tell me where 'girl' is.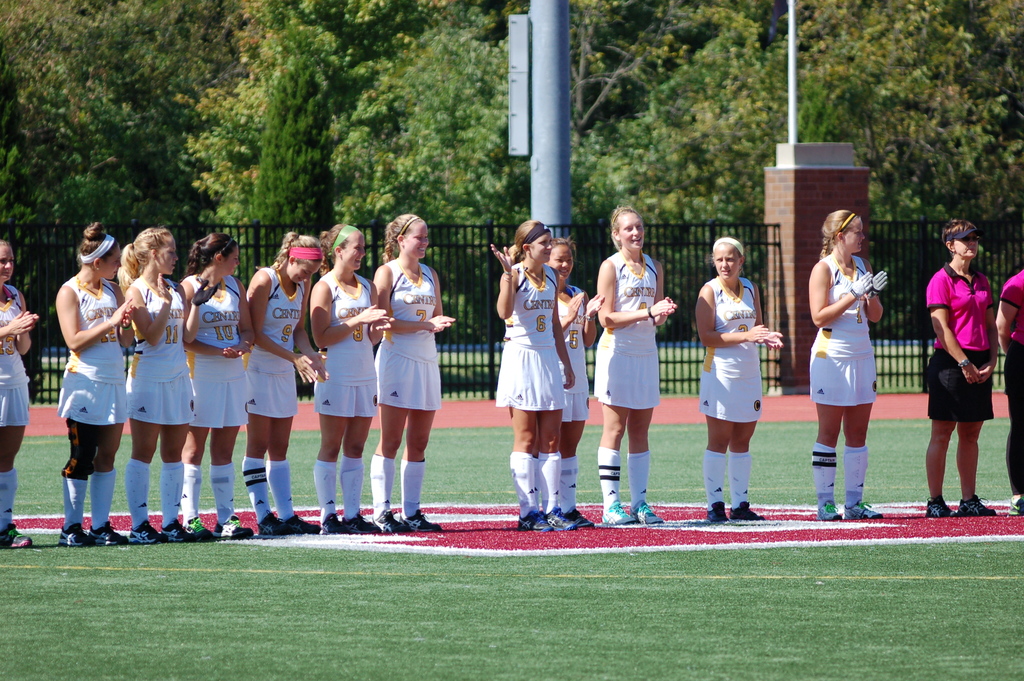
'girl' is at [x1=57, y1=222, x2=135, y2=549].
